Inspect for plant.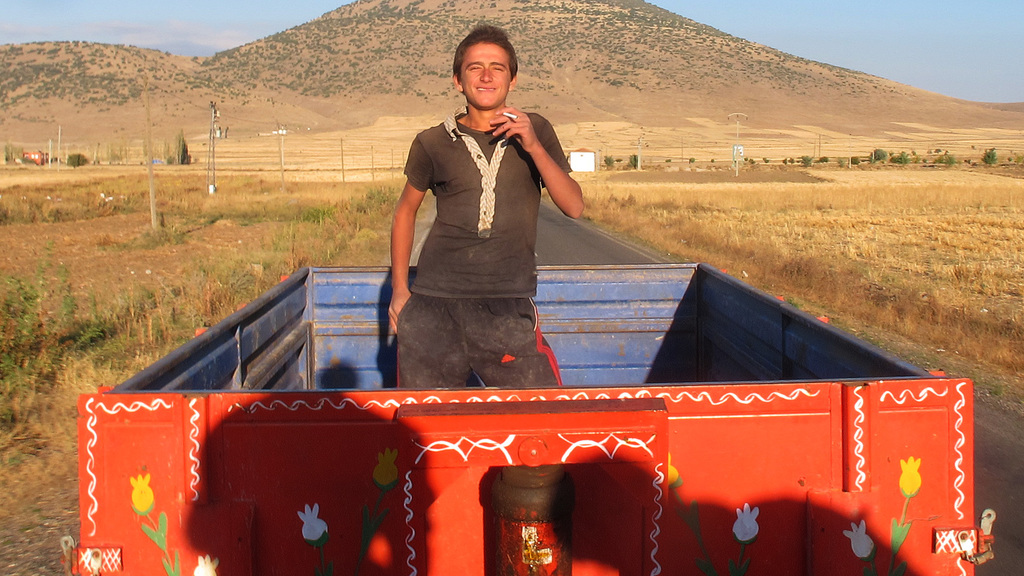
Inspection: (x1=890, y1=148, x2=915, y2=164).
